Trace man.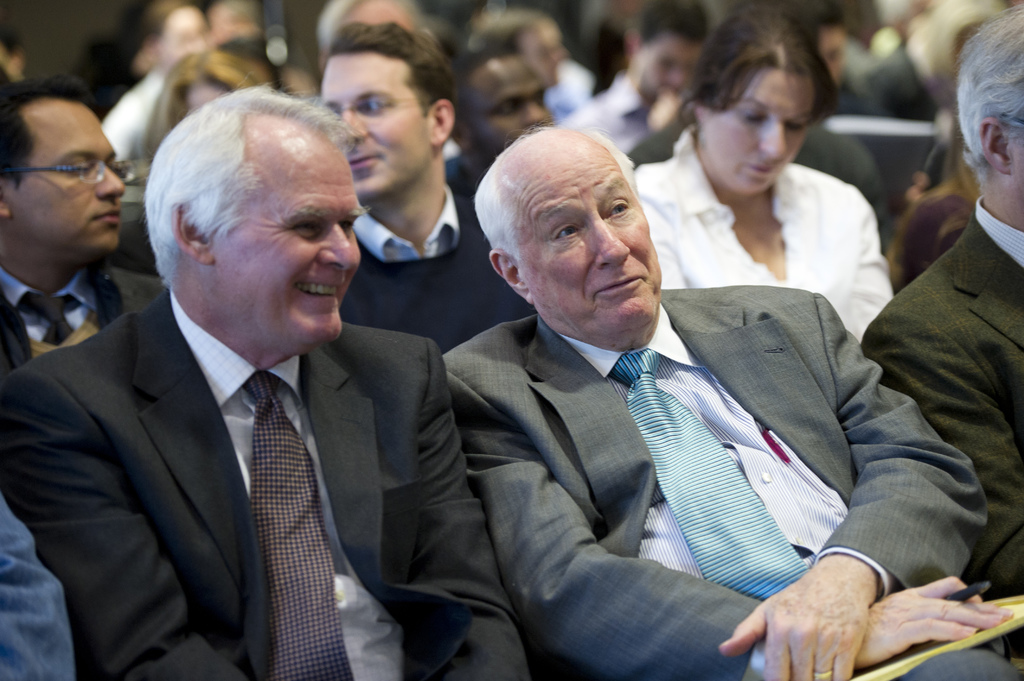
Traced to l=462, t=4, r=614, b=144.
